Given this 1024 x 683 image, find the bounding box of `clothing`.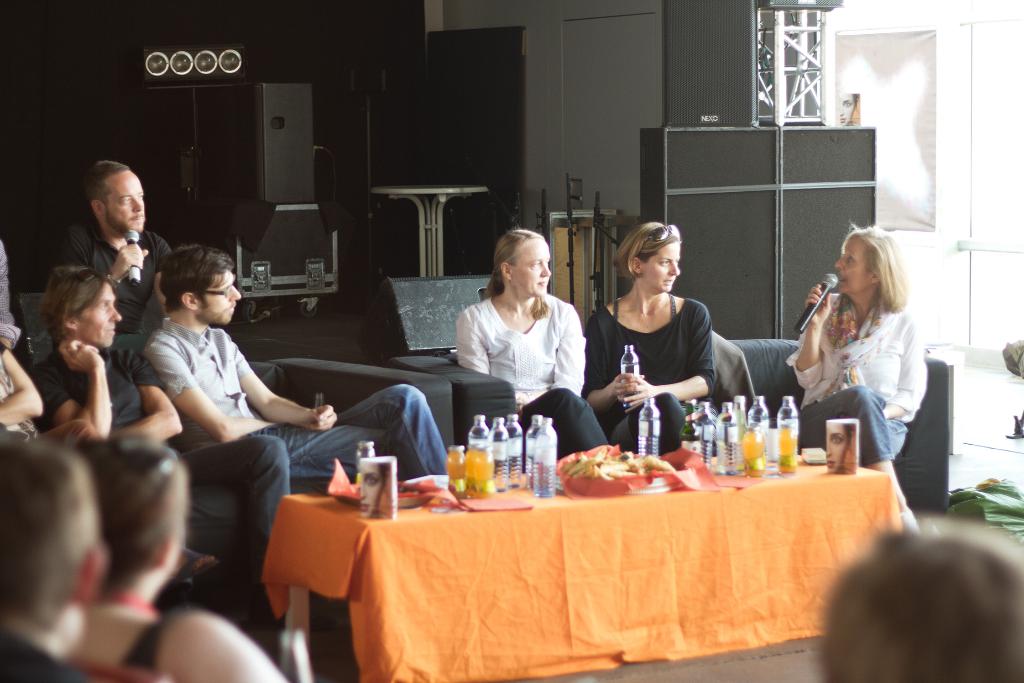
<box>792,265,940,472</box>.
